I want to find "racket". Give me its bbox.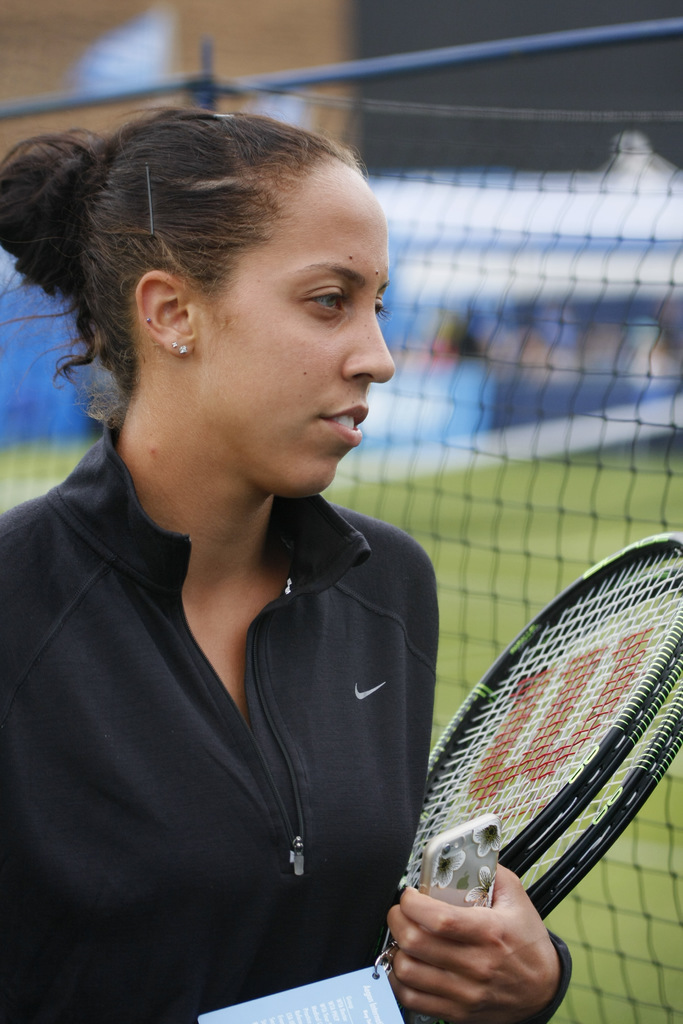
<box>518,679,682,922</box>.
